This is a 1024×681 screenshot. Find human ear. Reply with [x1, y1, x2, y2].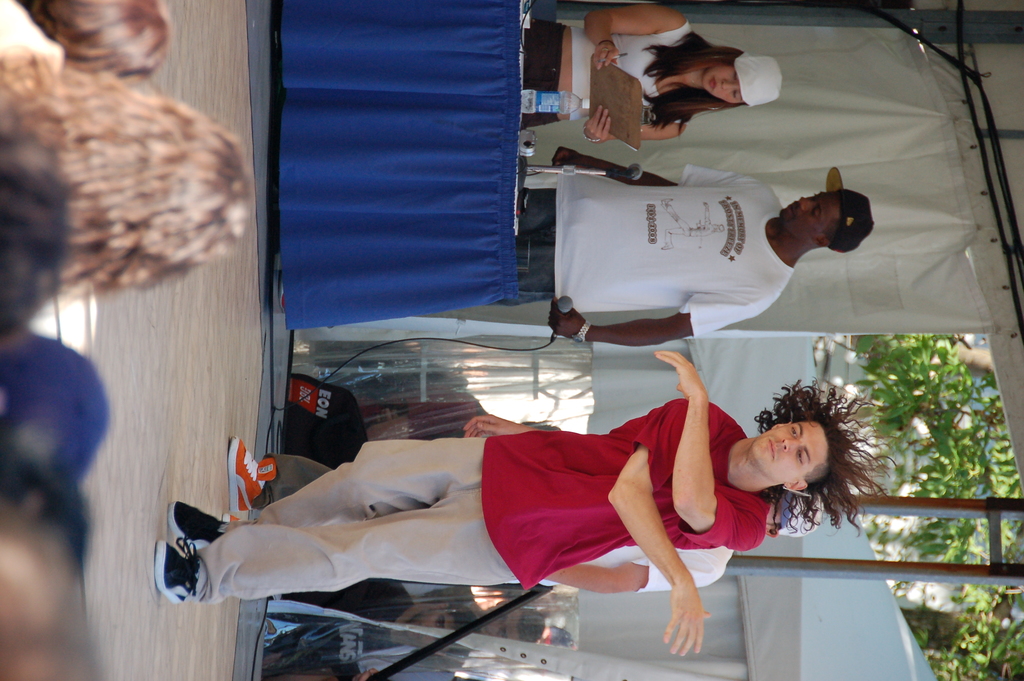
[772, 424, 791, 429].
